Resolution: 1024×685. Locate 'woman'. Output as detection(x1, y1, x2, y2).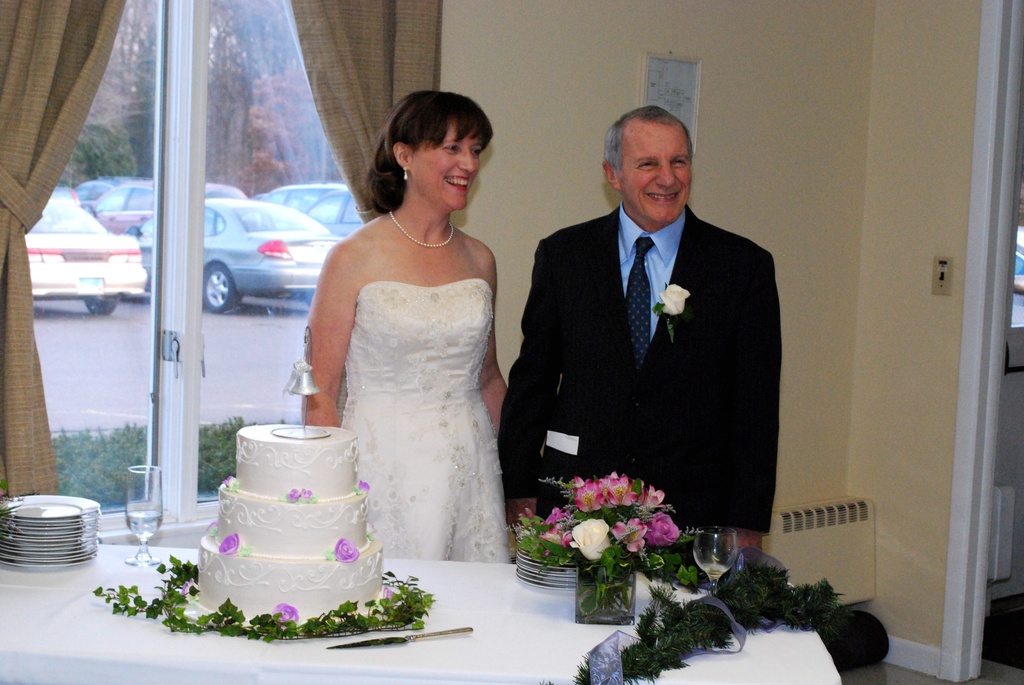
detection(292, 100, 529, 580).
